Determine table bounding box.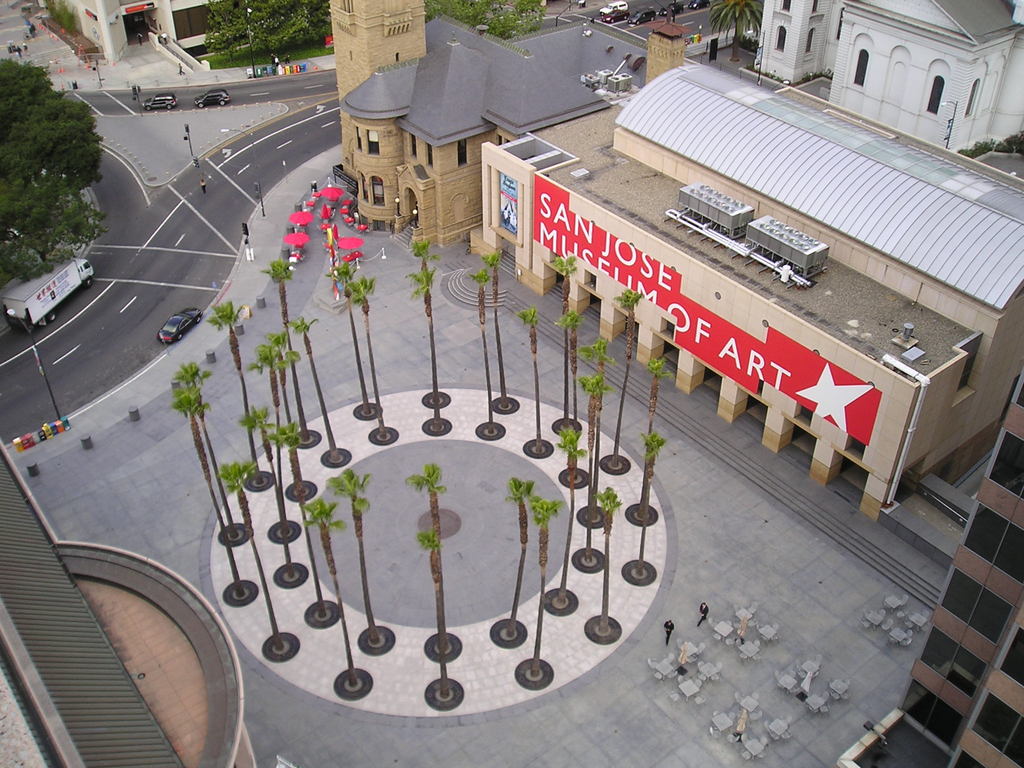
Determined: [802,662,819,673].
